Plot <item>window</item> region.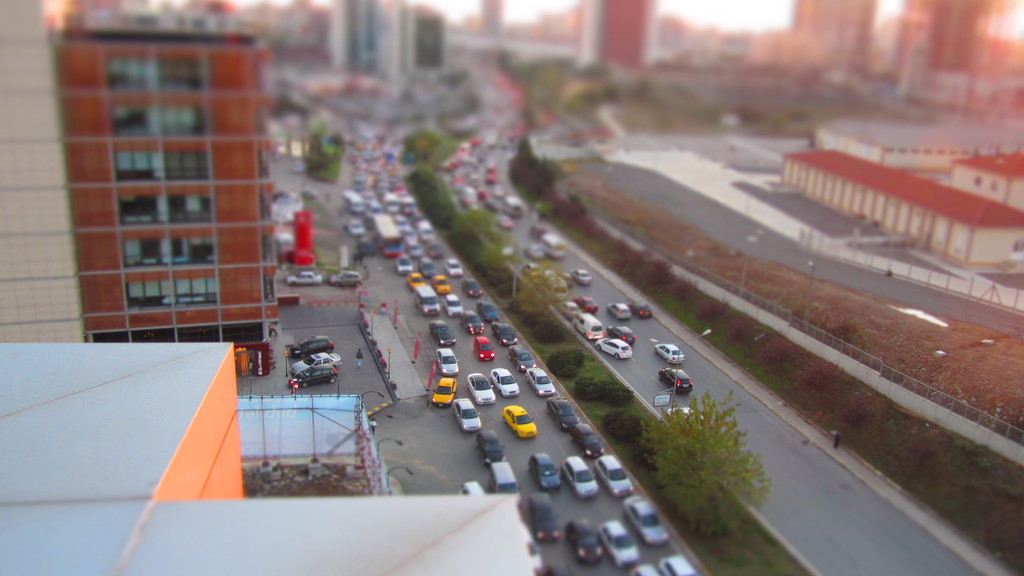
Plotted at [166,148,207,183].
